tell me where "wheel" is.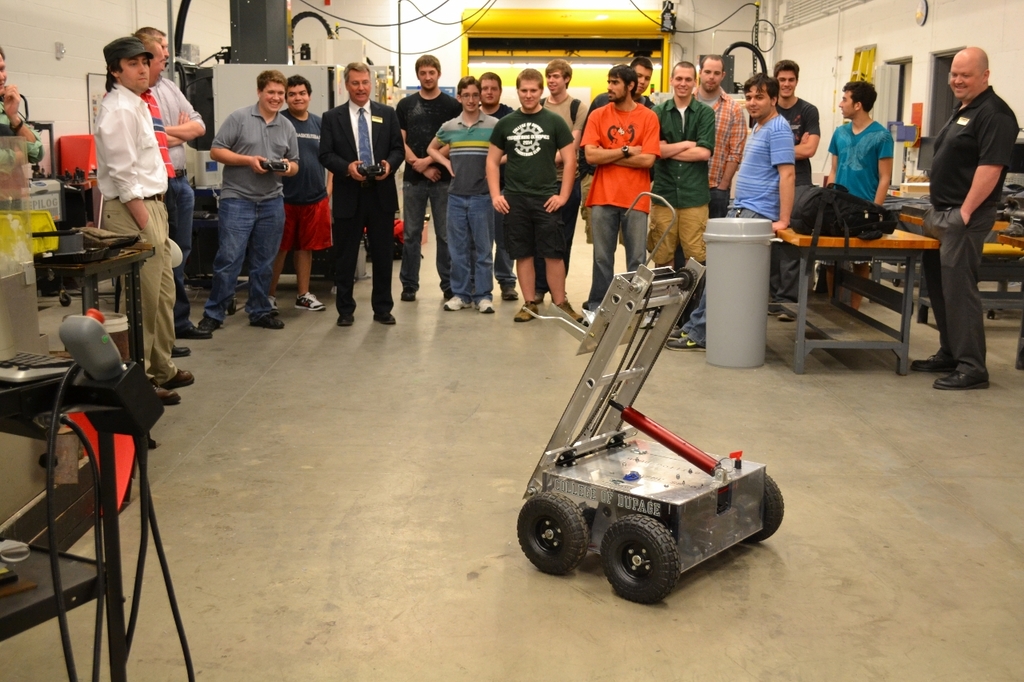
"wheel" is at [759,474,784,544].
